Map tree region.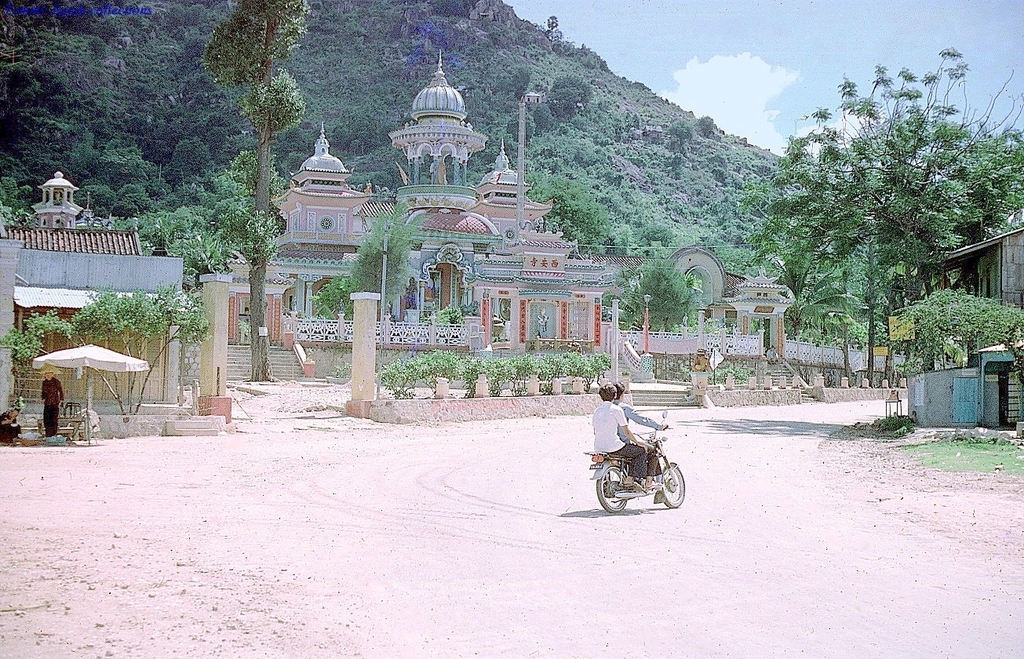
Mapped to bbox(694, 107, 717, 146).
